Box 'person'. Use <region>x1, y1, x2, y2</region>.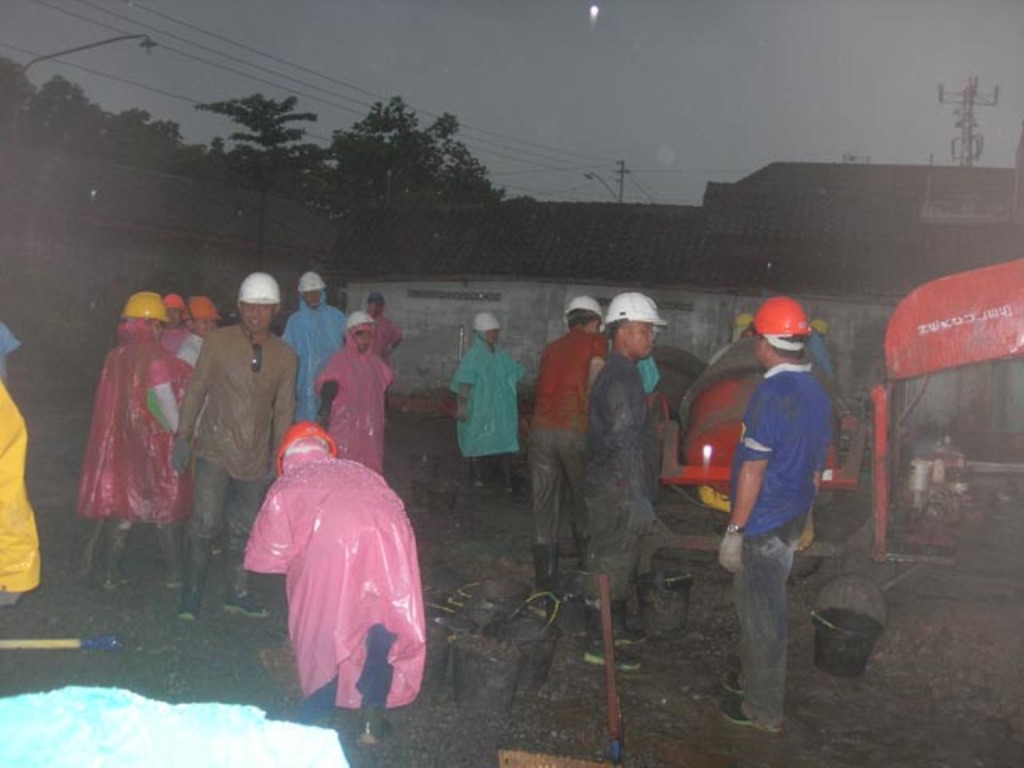
<region>280, 267, 342, 418</region>.
